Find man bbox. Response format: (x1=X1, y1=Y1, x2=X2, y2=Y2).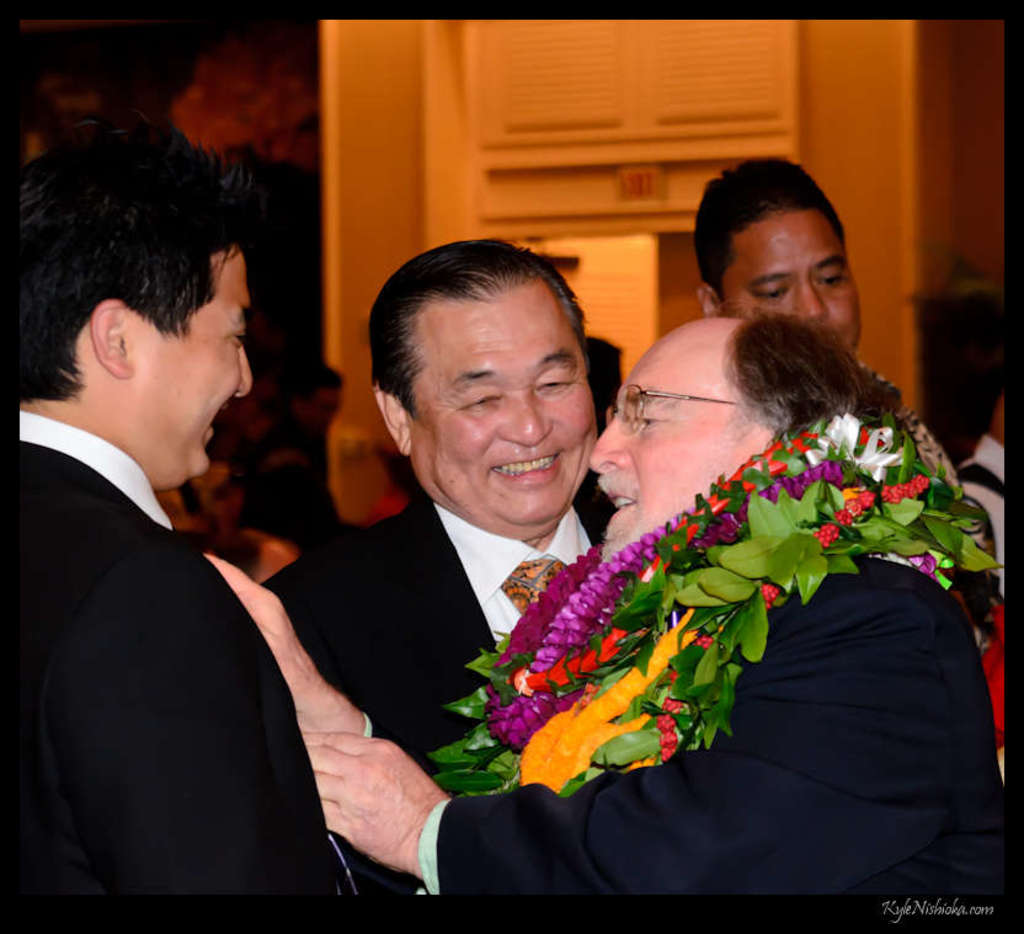
(x1=199, y1=305, x2=1007, y2=896).
